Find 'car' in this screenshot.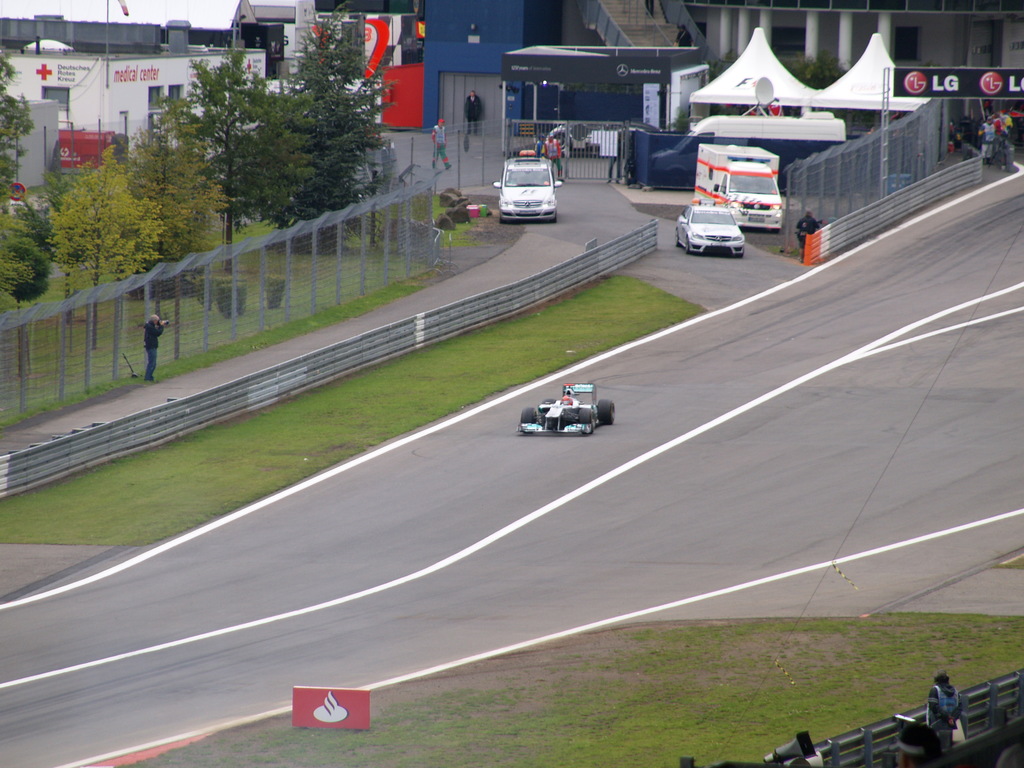
The bounding box for 'car' is l=492, t=148, r=564, b=222.
